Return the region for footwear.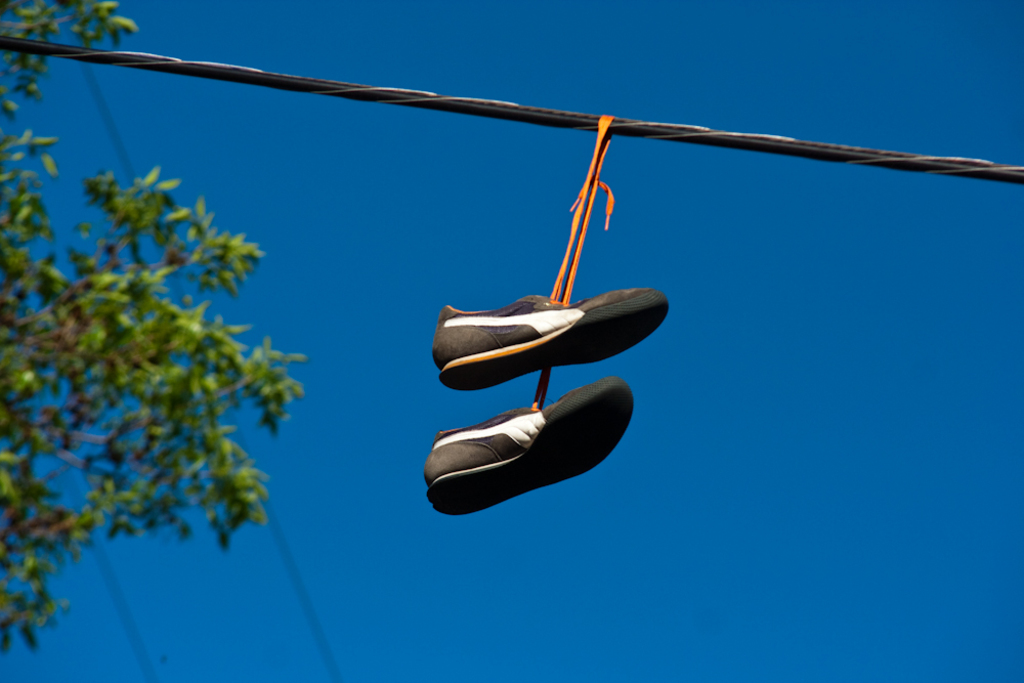
bbox=[439, 399, 633, 509].
